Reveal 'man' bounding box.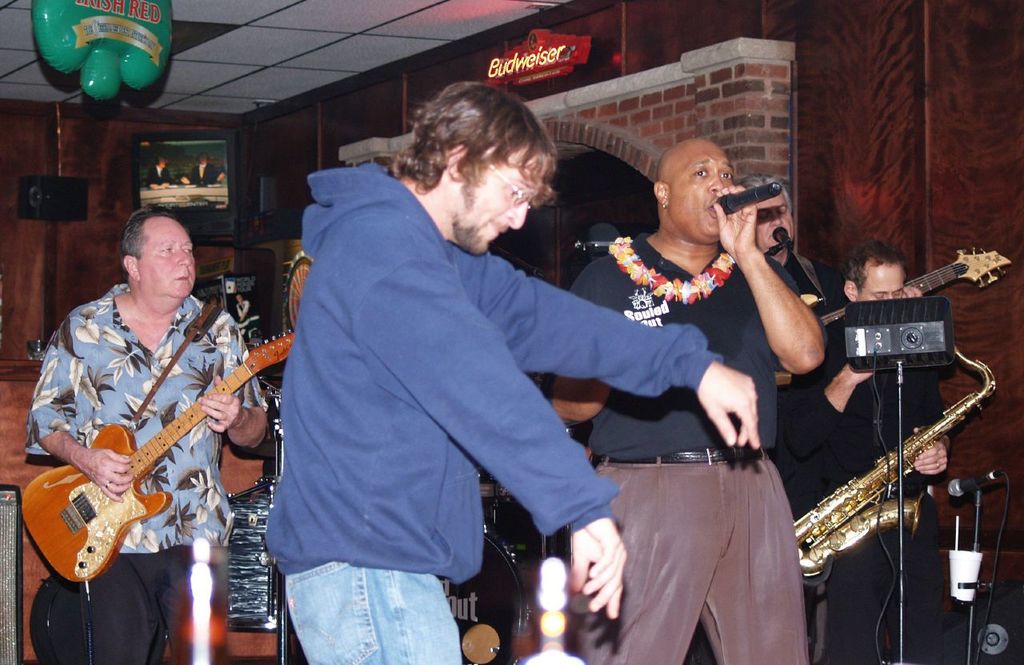
Revealed: crop(182, 155, 230, 186).
